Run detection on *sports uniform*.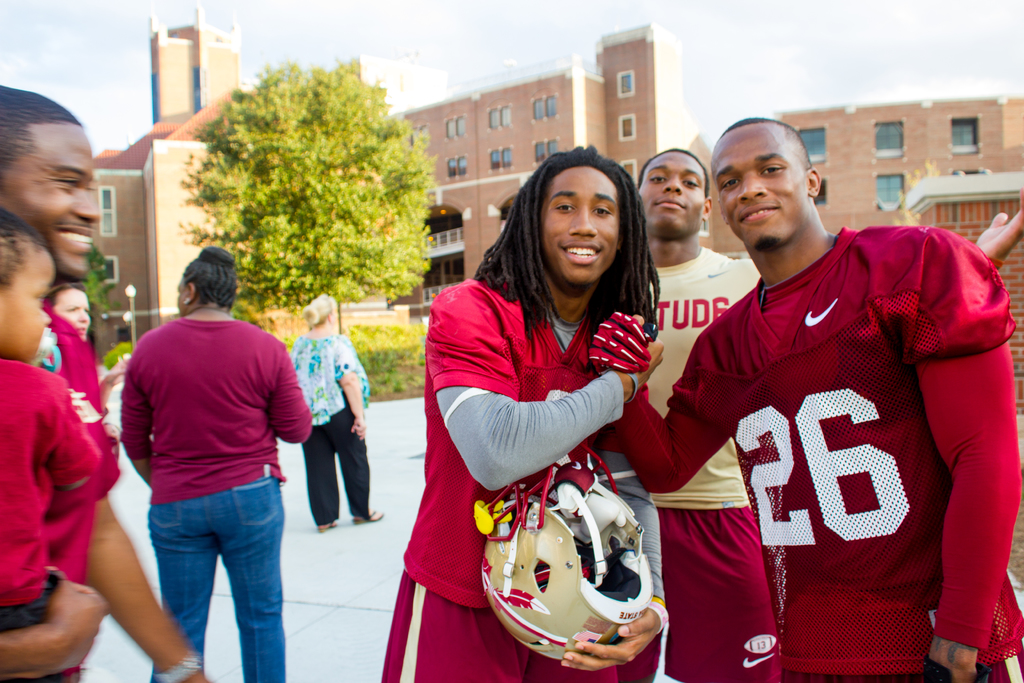
Result: (x1=33, y1=298, x2=112, y2=600).
